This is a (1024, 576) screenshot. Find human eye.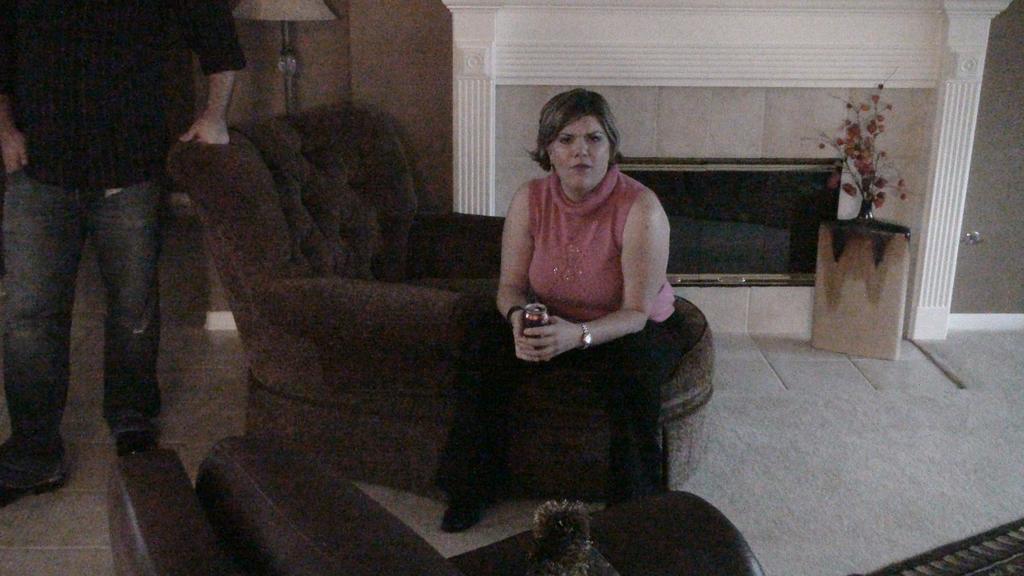
Bounding box: l=561, t=132, r=580, b=148.
